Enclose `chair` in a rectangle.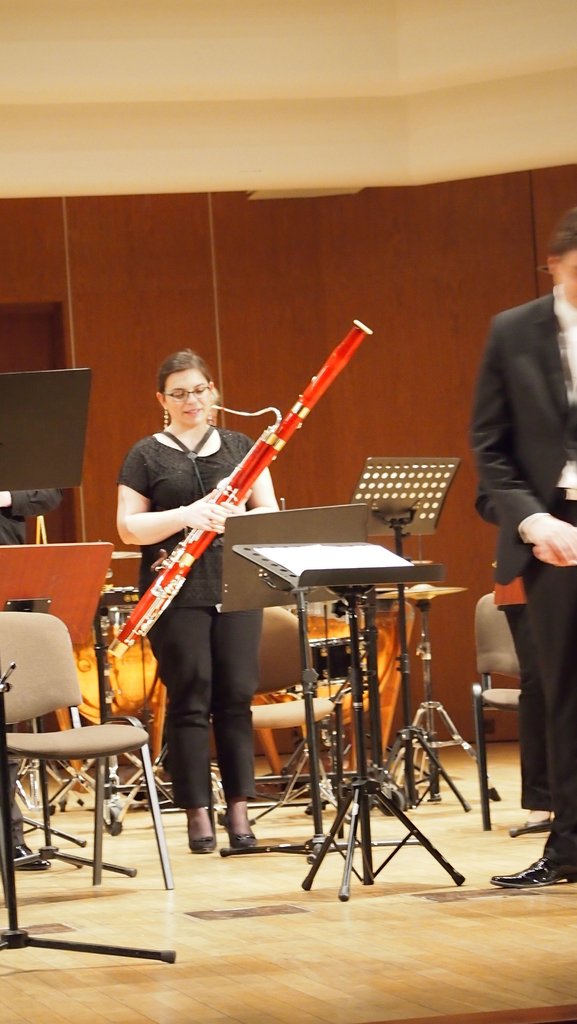
select_region(0, 607, 175, 886).
